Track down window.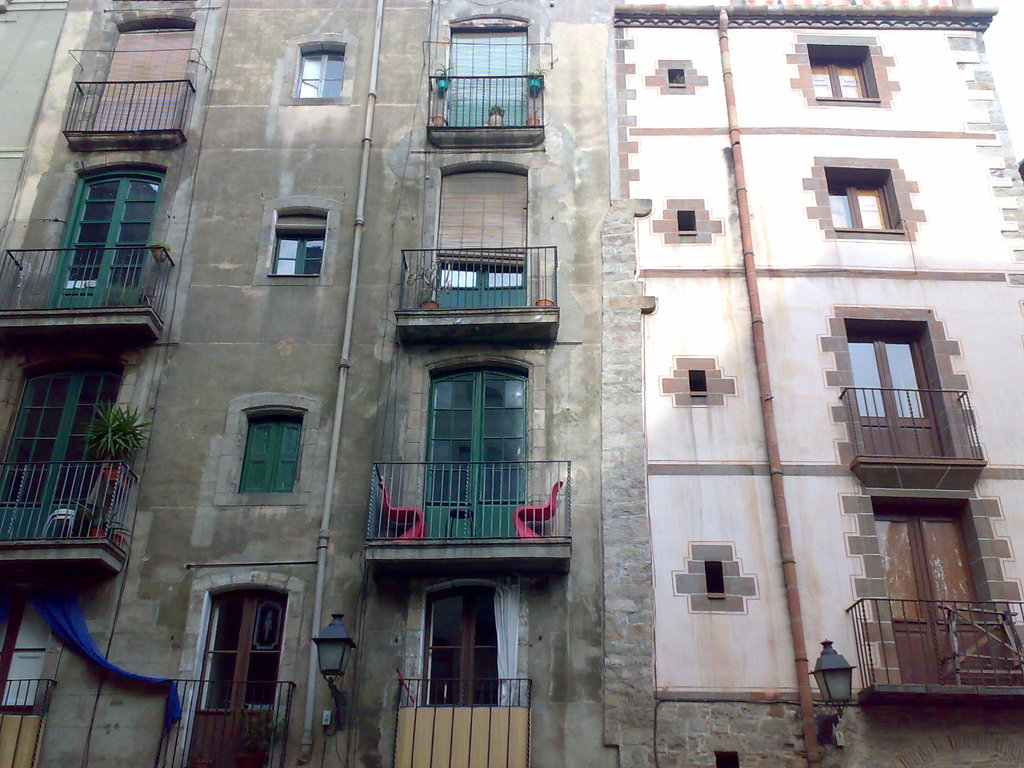
Tracked to box=[806, 45, 881, 104].
